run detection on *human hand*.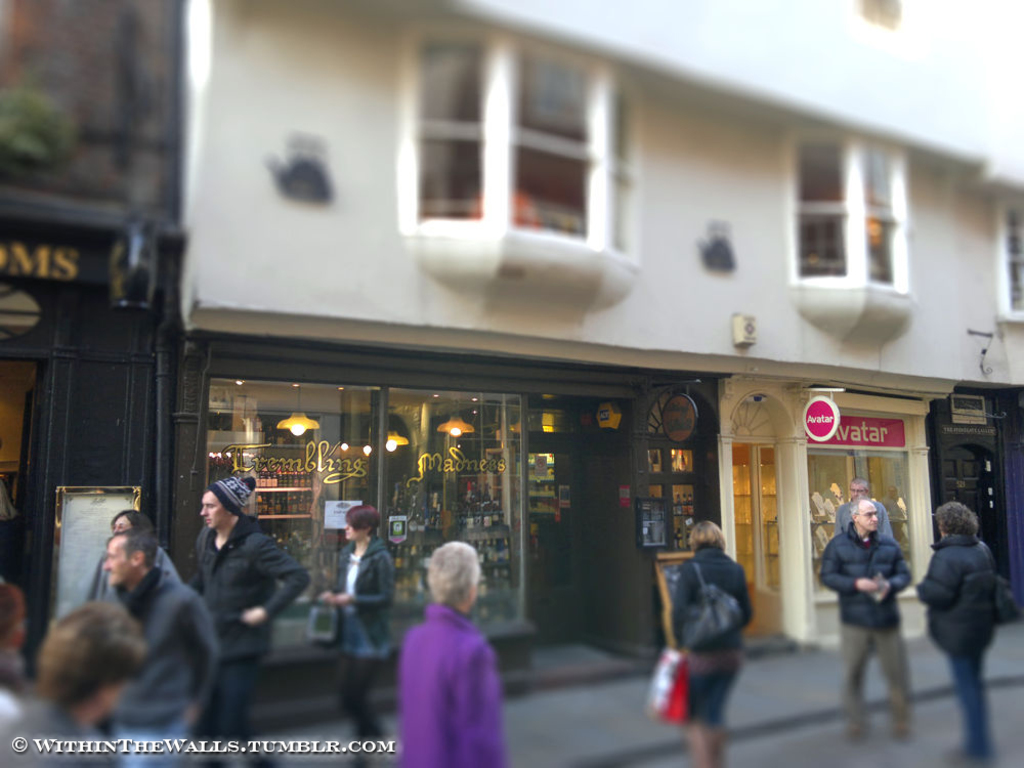
Result: crop(857, 580, 877, 593).
